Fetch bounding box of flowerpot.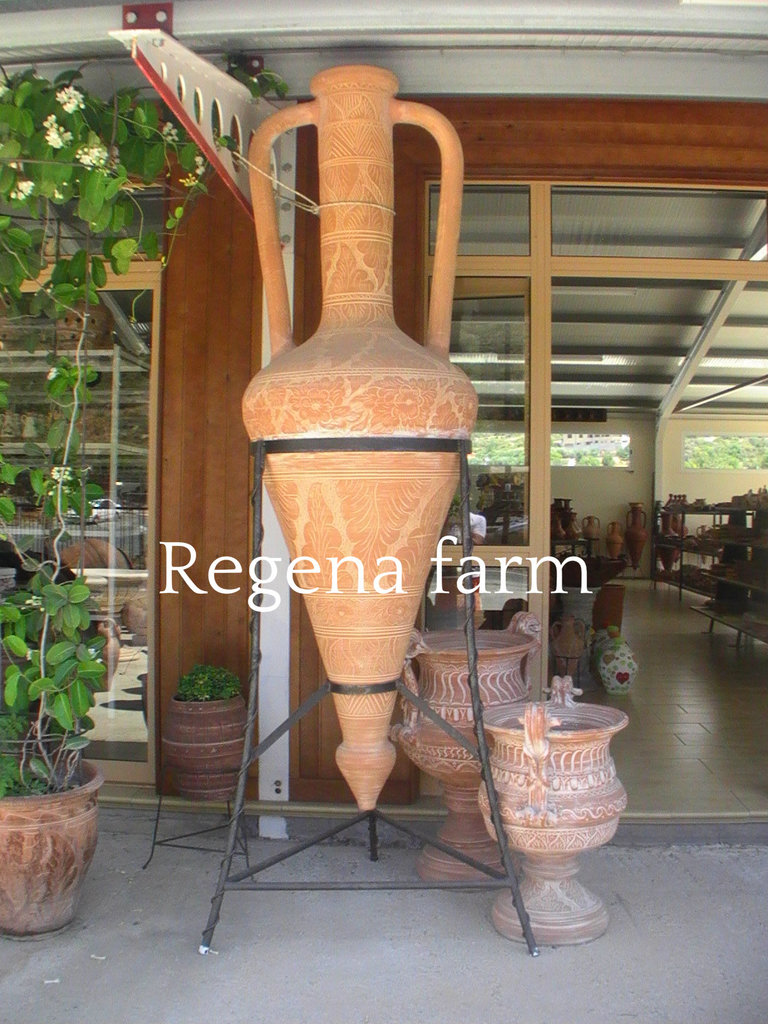
Bbox: bbox(170, 693, 259, 807).
